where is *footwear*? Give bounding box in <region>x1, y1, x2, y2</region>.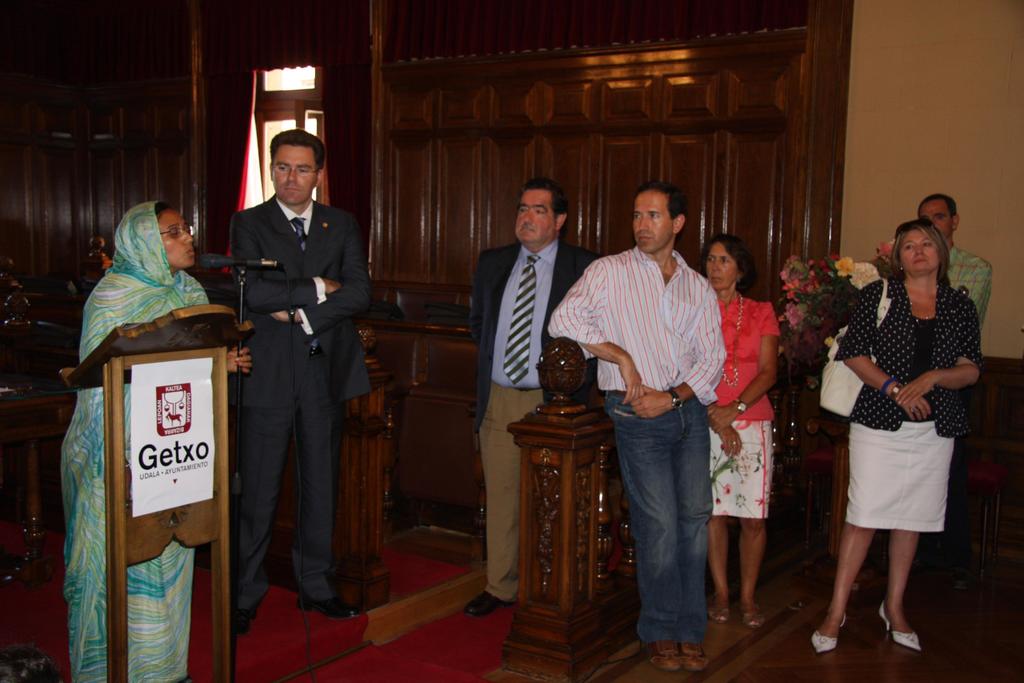
<region>463, 593, 518, 619</region>.
